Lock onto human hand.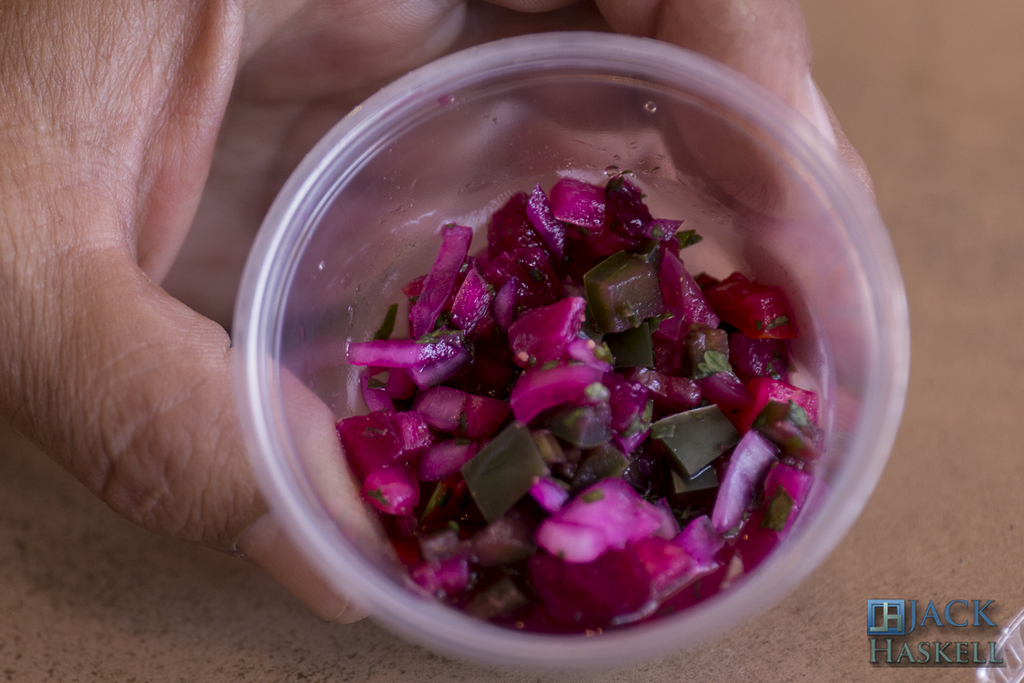
Locked: select_region(0, 0, 877, 628).
